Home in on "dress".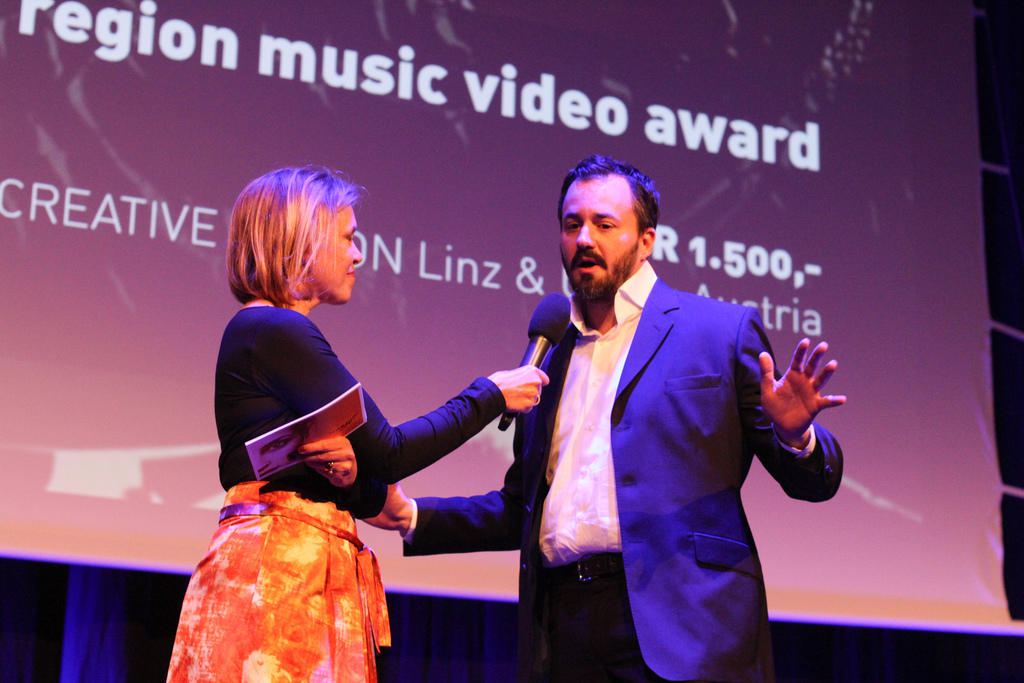
Homed in at l=165, t=302, r=509, b=682.
